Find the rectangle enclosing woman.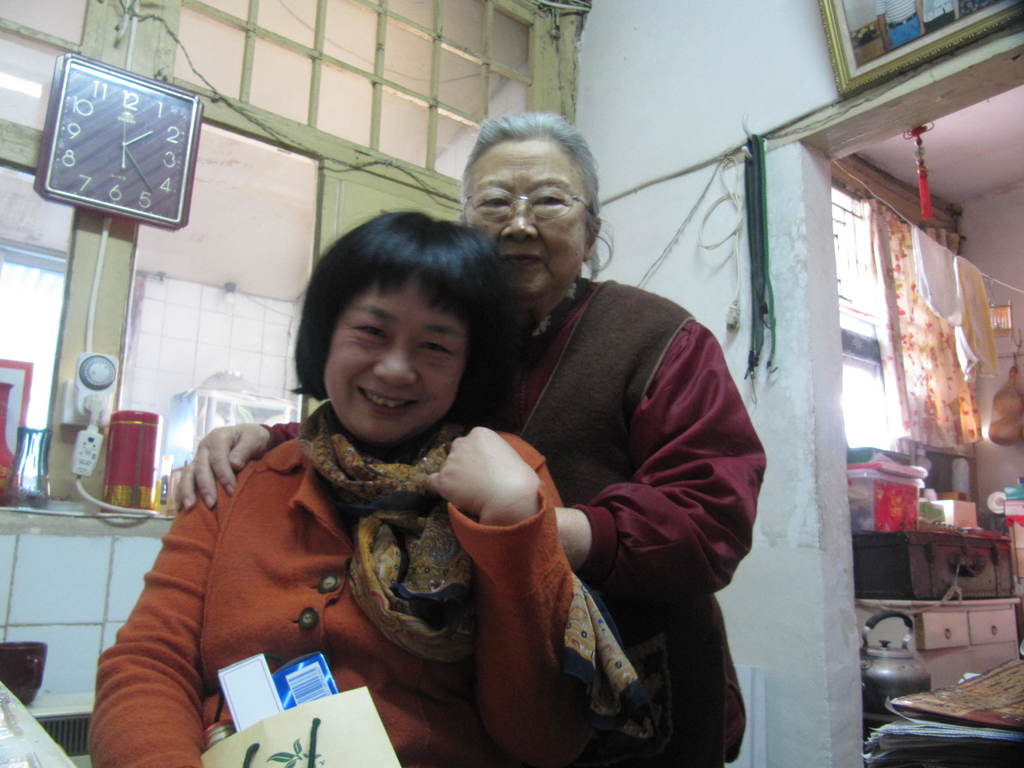
bbox=[914, 0, 957, 35].
